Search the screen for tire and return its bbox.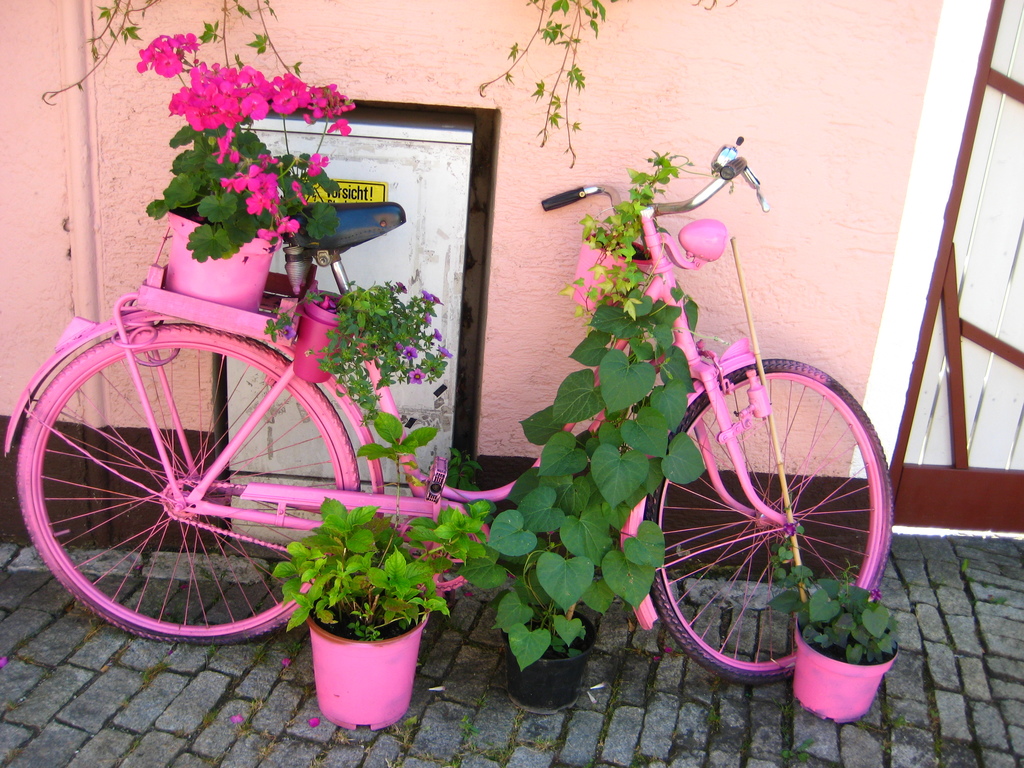
Found: Rect(12, 324, 355, 648).
